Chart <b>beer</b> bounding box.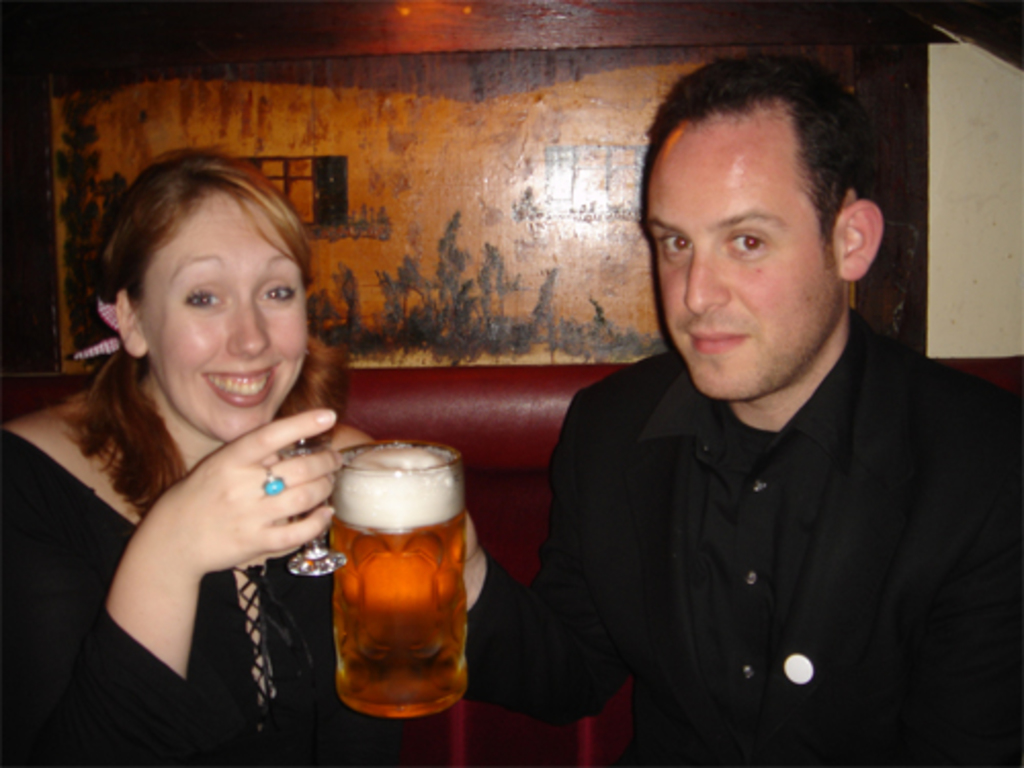
Charted: (left=332, top=422, right=475, bottom=741).
